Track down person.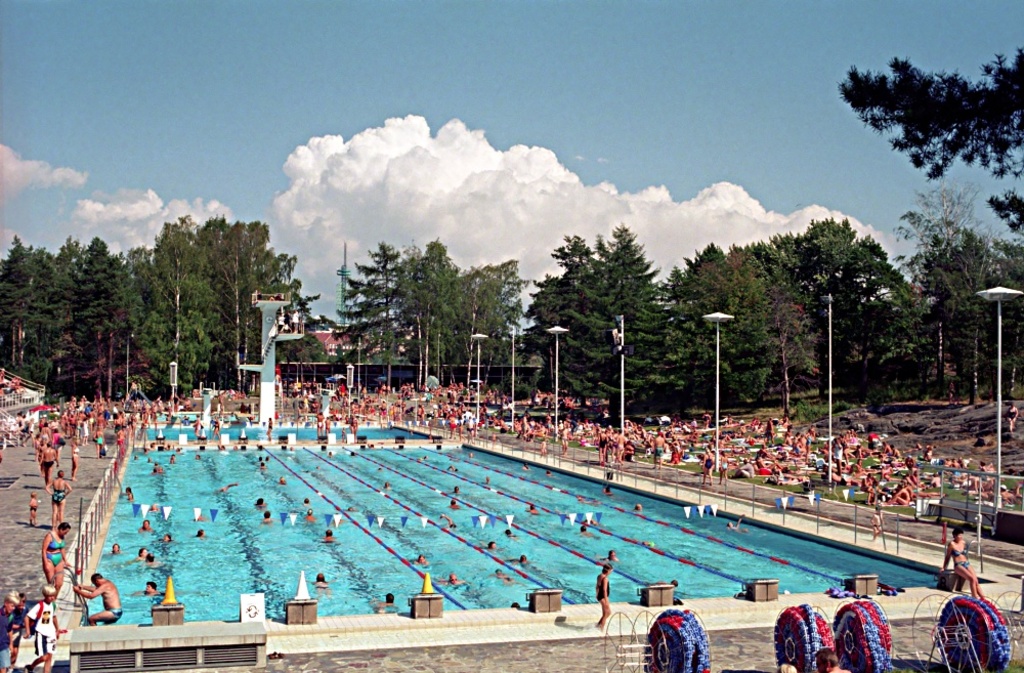
Tracked to 481,539,493,554.
